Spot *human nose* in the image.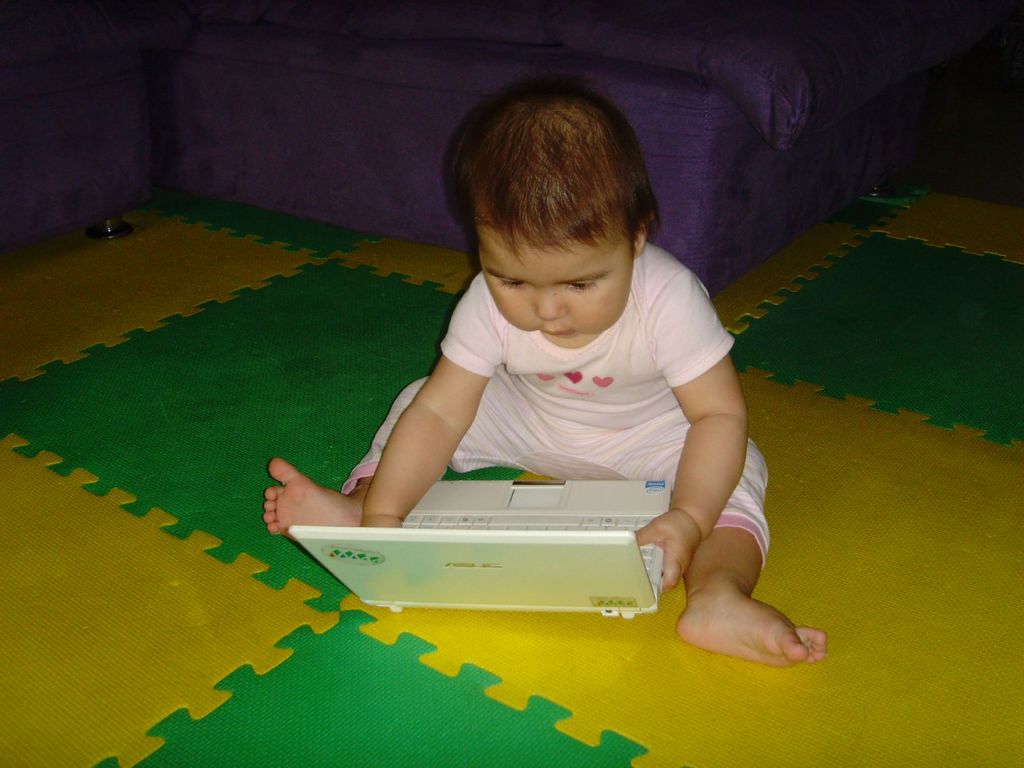
*human nose* found at (x1=536, y1=287, x2=566, y2=317).
